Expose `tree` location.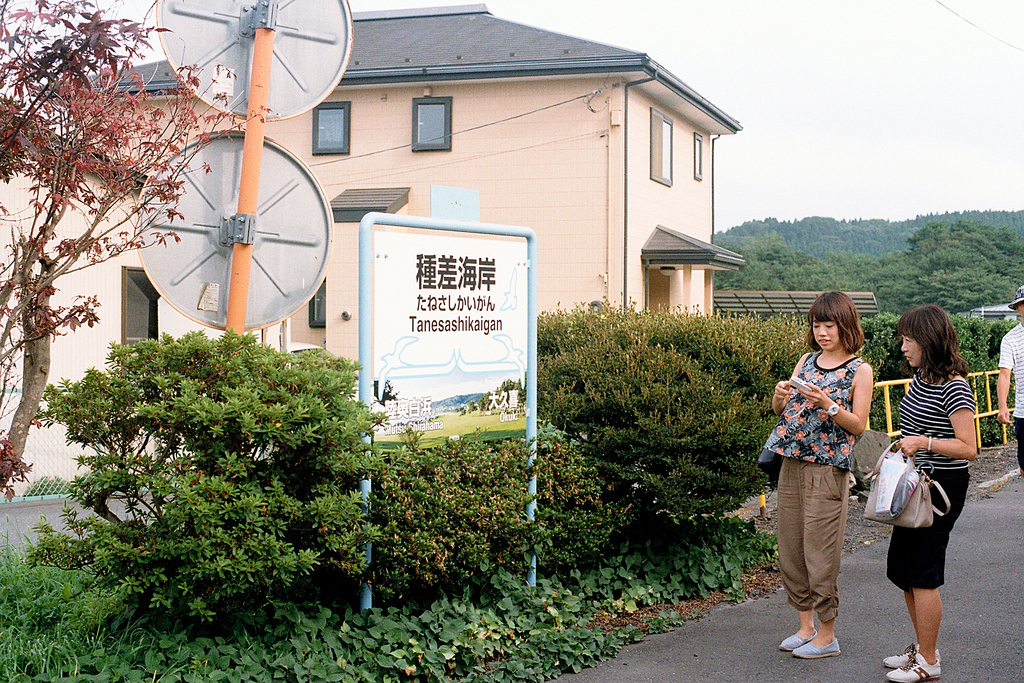
Exposed at 11/0/244/428.
